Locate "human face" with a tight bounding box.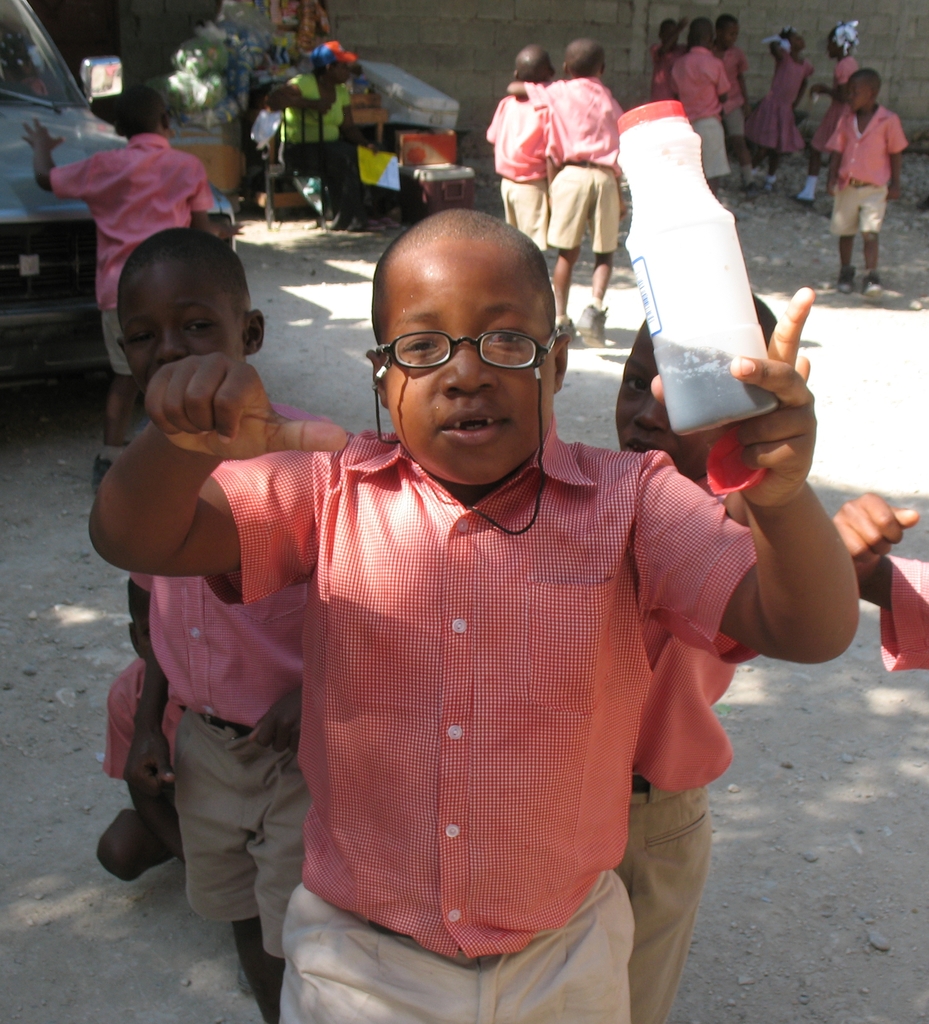
x1=385 y1=245 x2=551 y2=473.
